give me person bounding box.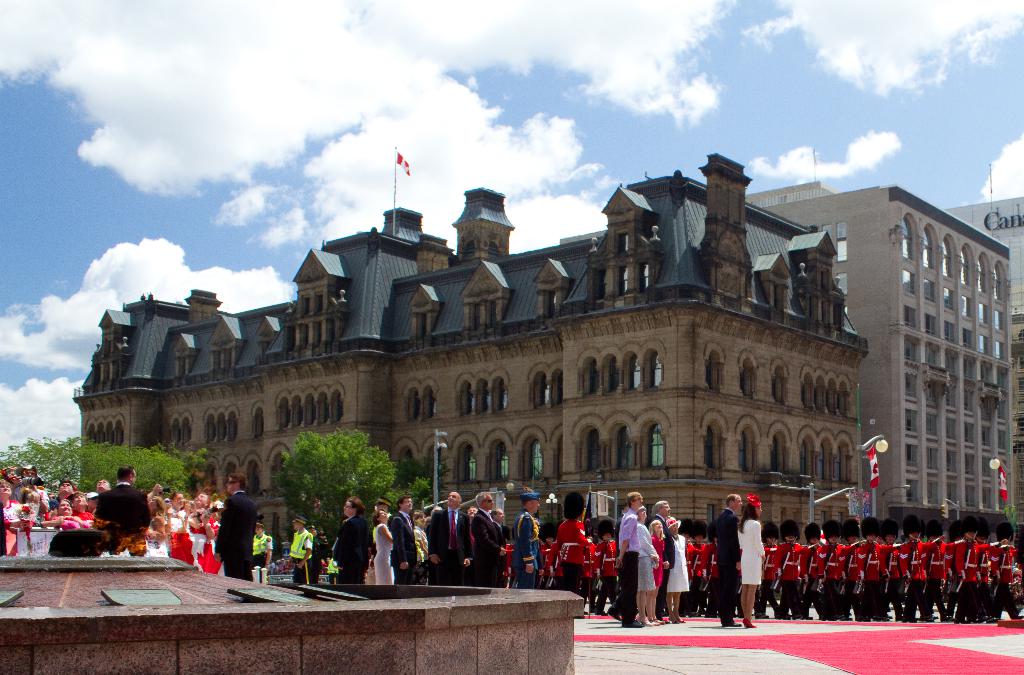
{"x1": 652, "y1": 515, "x2": 669, "y2": 596}.
